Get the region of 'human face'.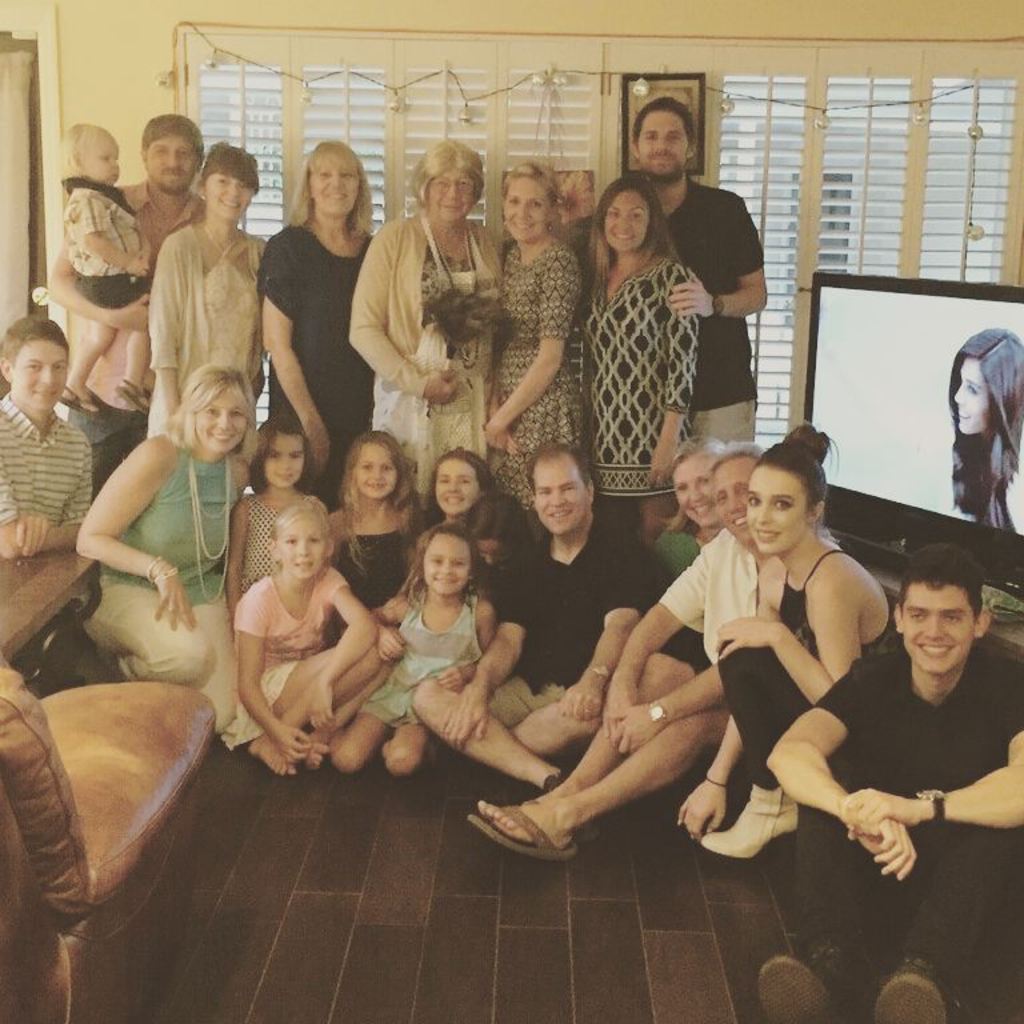
region(316, 169, 363, 213).
